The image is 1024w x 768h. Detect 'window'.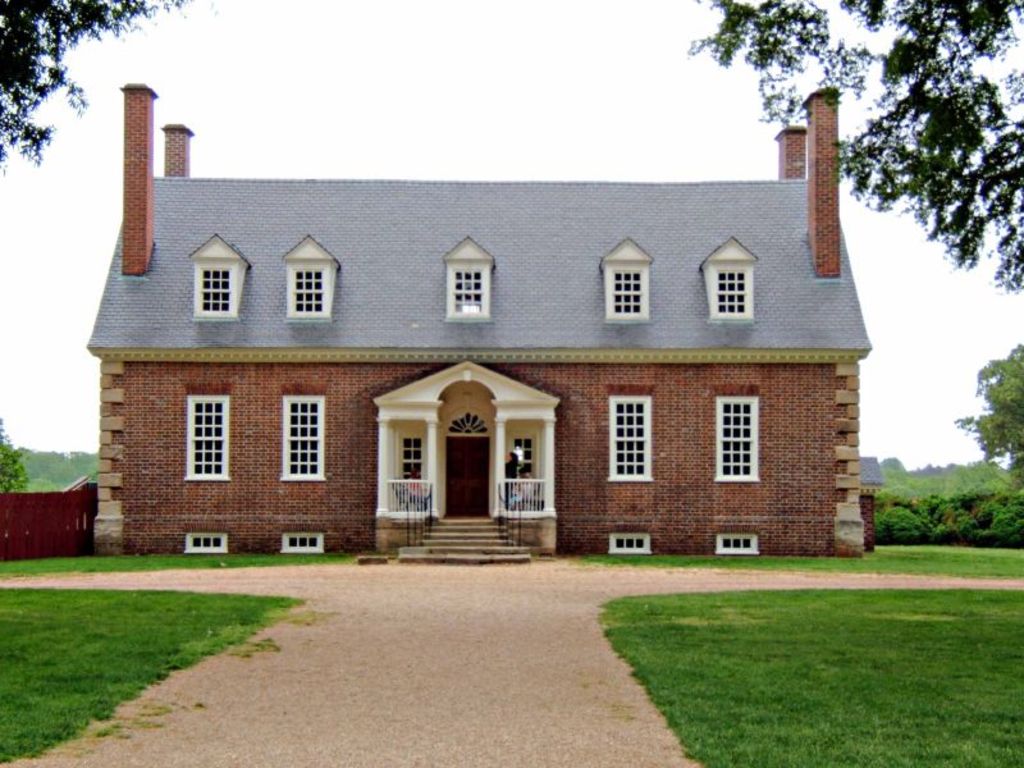
Detection: [x1=605, y1=394, x2=657, y2=481].
